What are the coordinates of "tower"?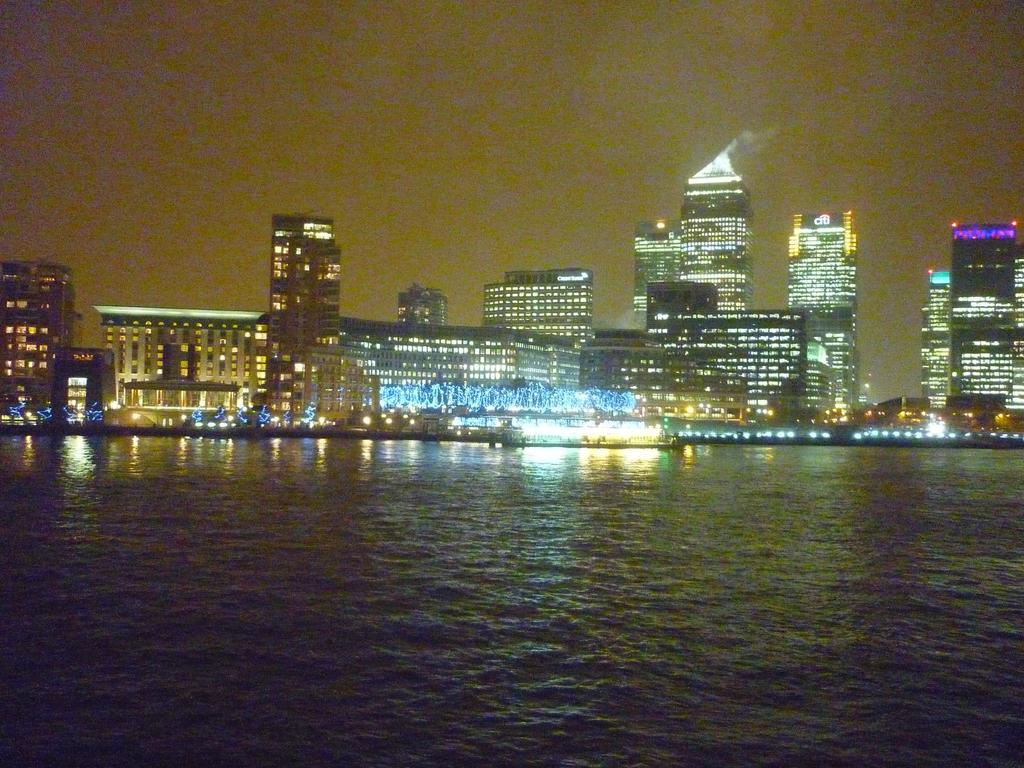
{"x1": 49, "y1": 344, "x2": 120, "y2": 417}.
